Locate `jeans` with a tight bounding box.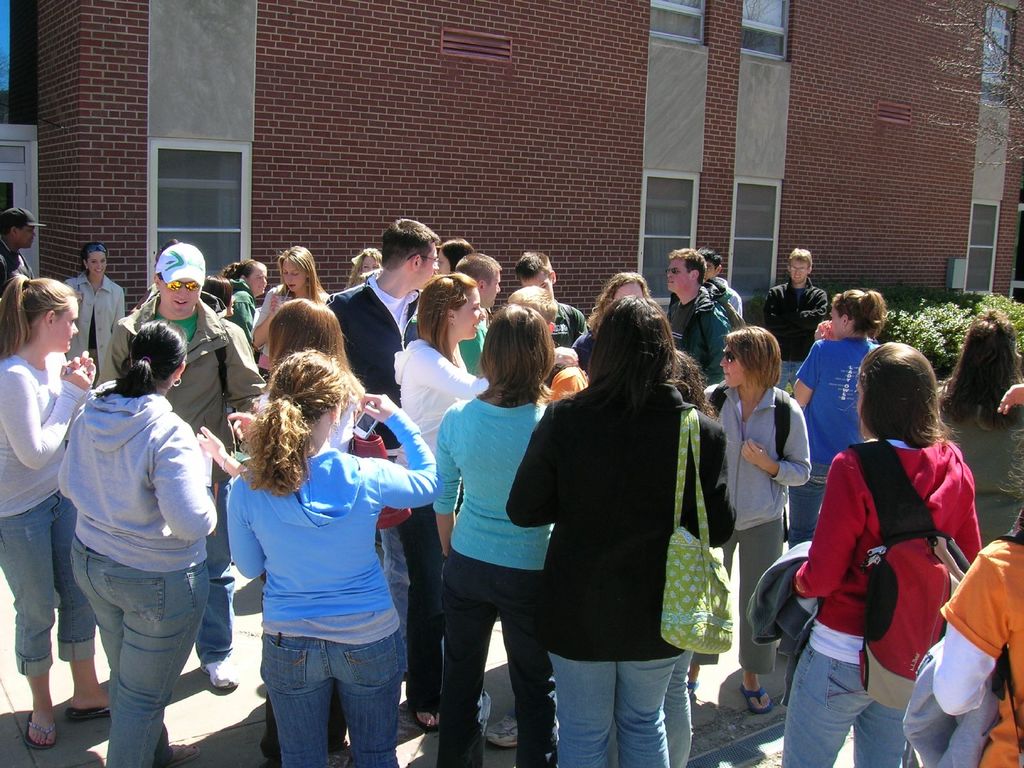
<region>245, 624, 406, 762</region>.
